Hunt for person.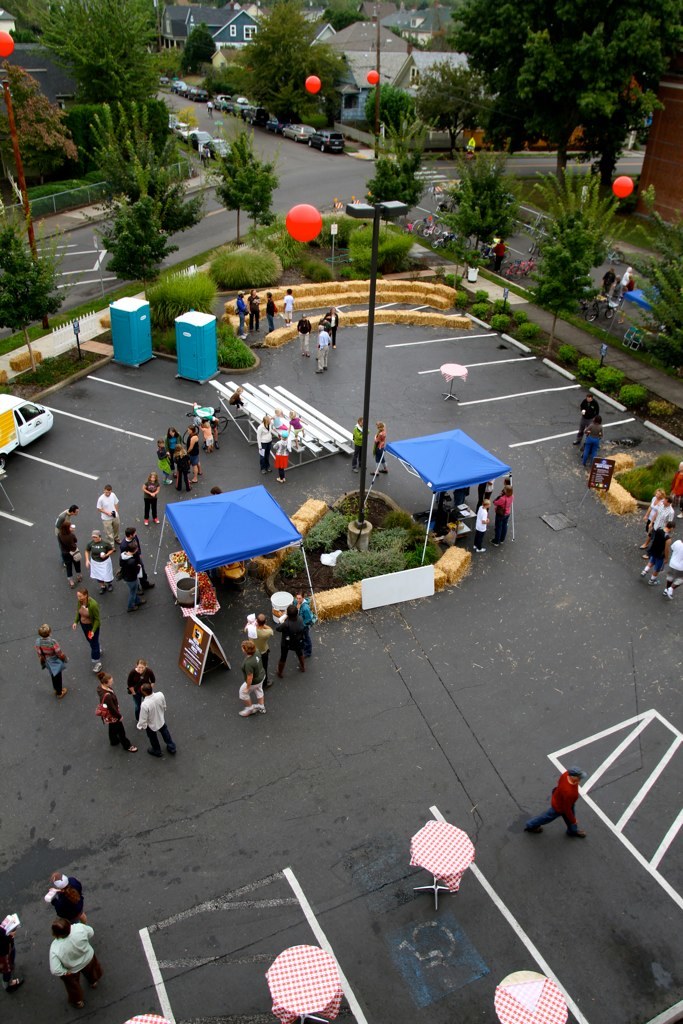
Hunted down at 262,291,278,332.
